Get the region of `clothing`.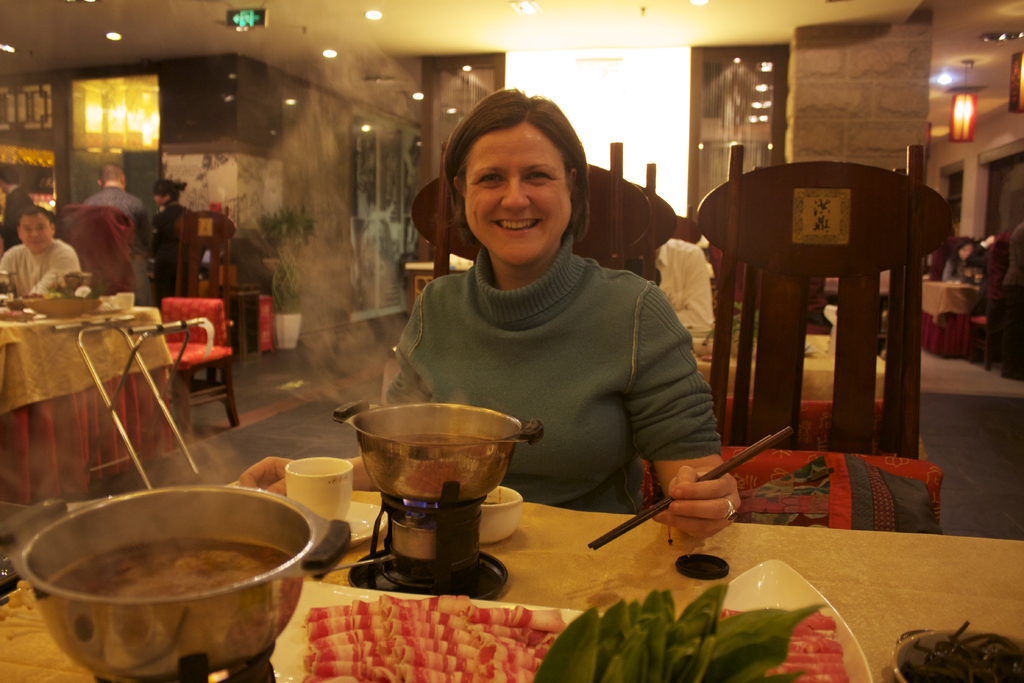
0, 240, 84, 302.
